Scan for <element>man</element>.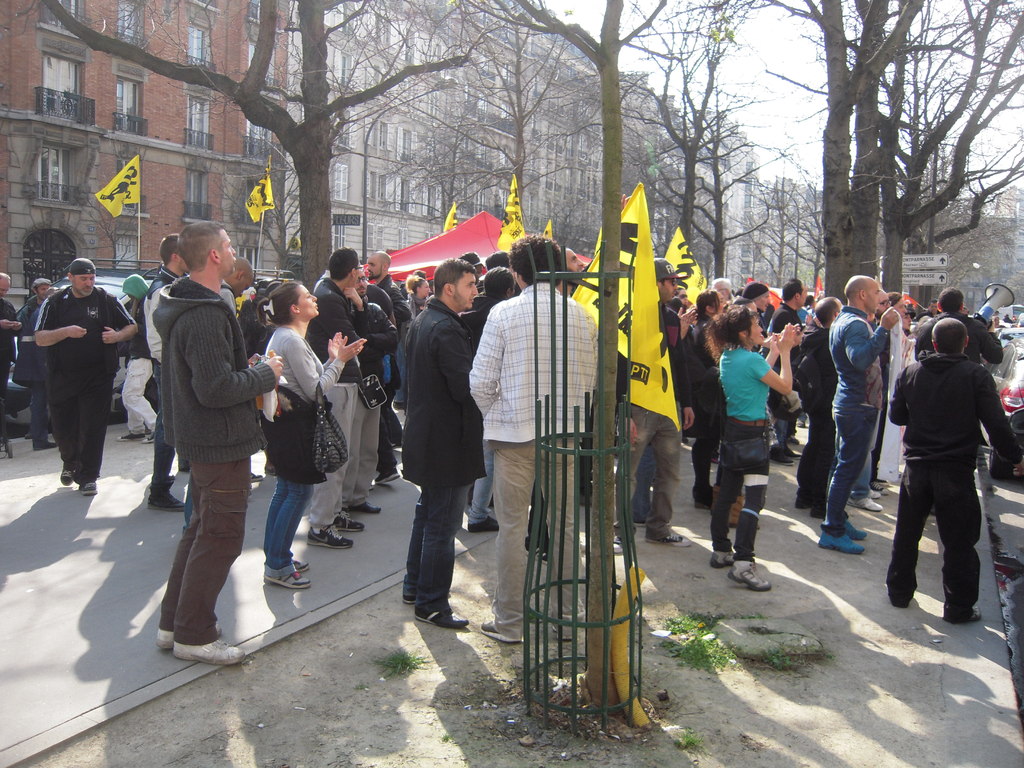
Scan result: [472, 236, 602, 646].
